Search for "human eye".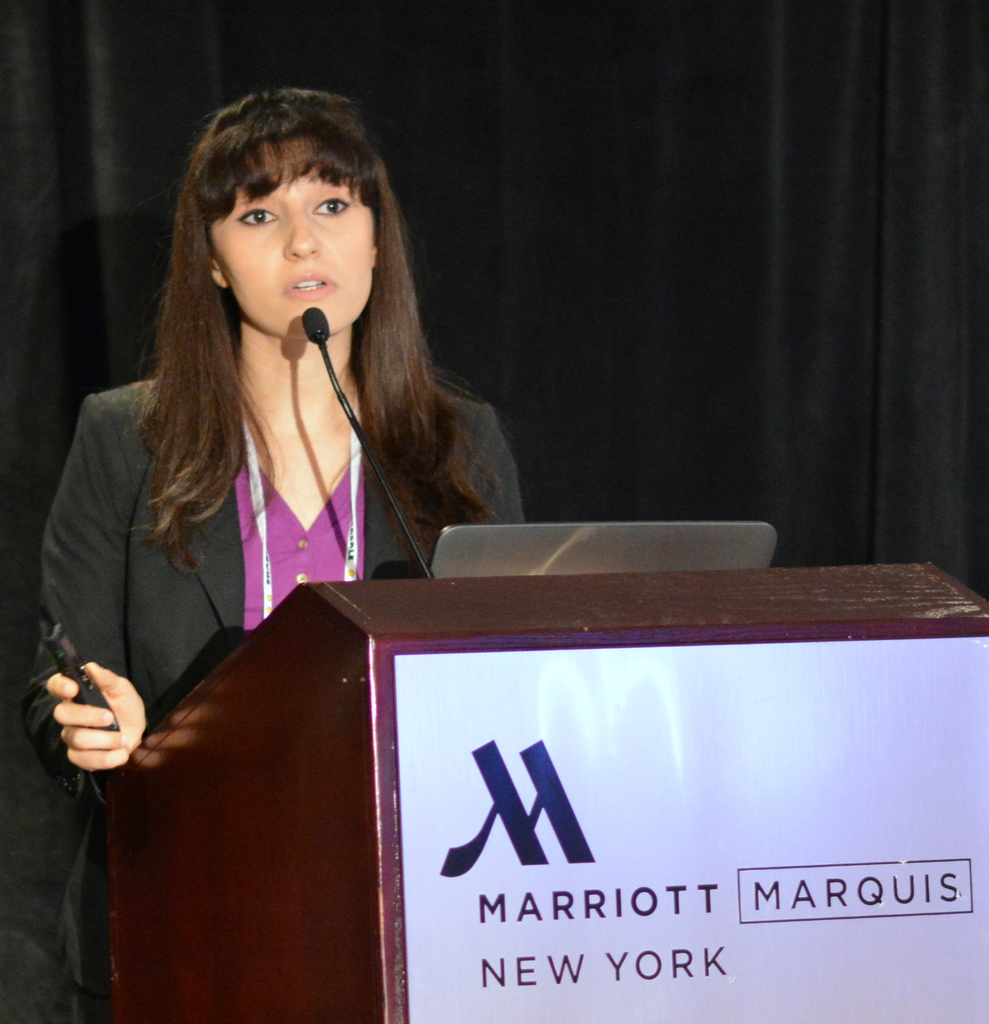
Found at (309, 193, 354, 220).
